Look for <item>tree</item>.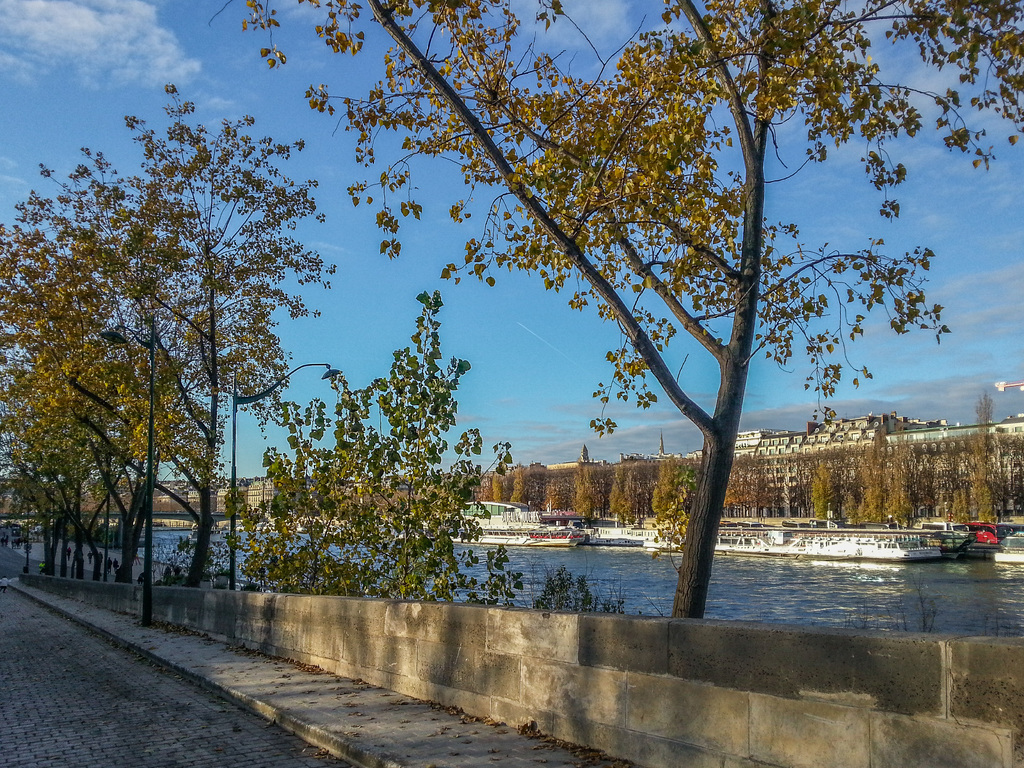
Found: crop(0, 193, 186, 605).
